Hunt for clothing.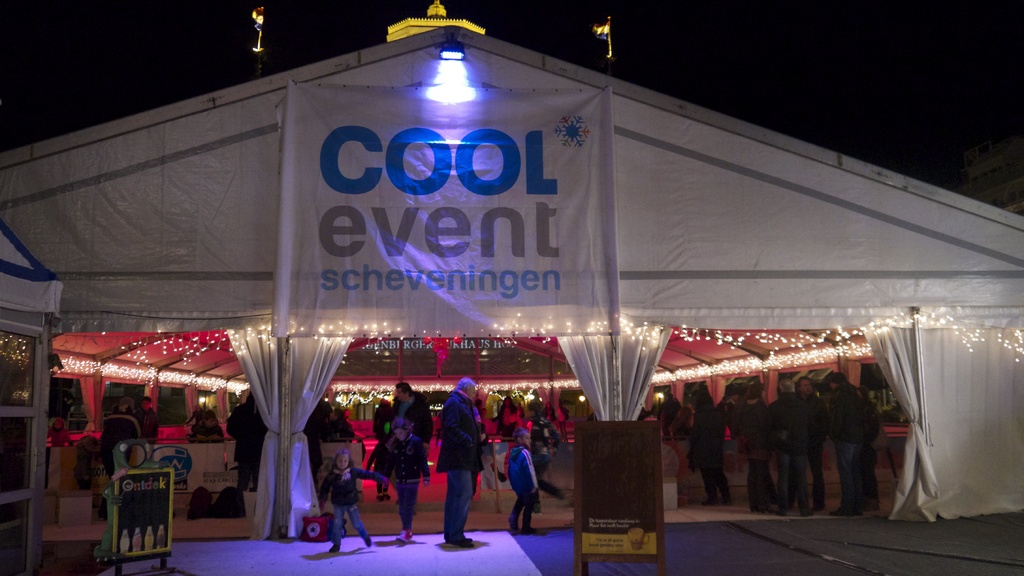
Hunted down at Rect(741, 403, 766, 505).
